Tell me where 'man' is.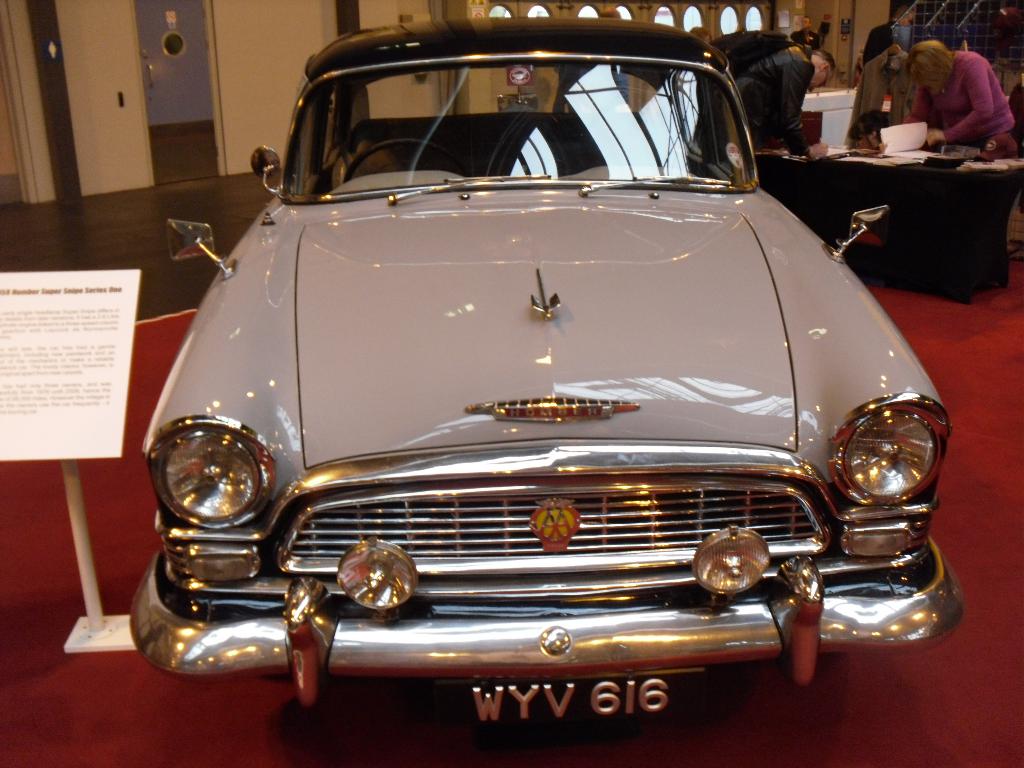
'man' is at 731,42,835,156.
